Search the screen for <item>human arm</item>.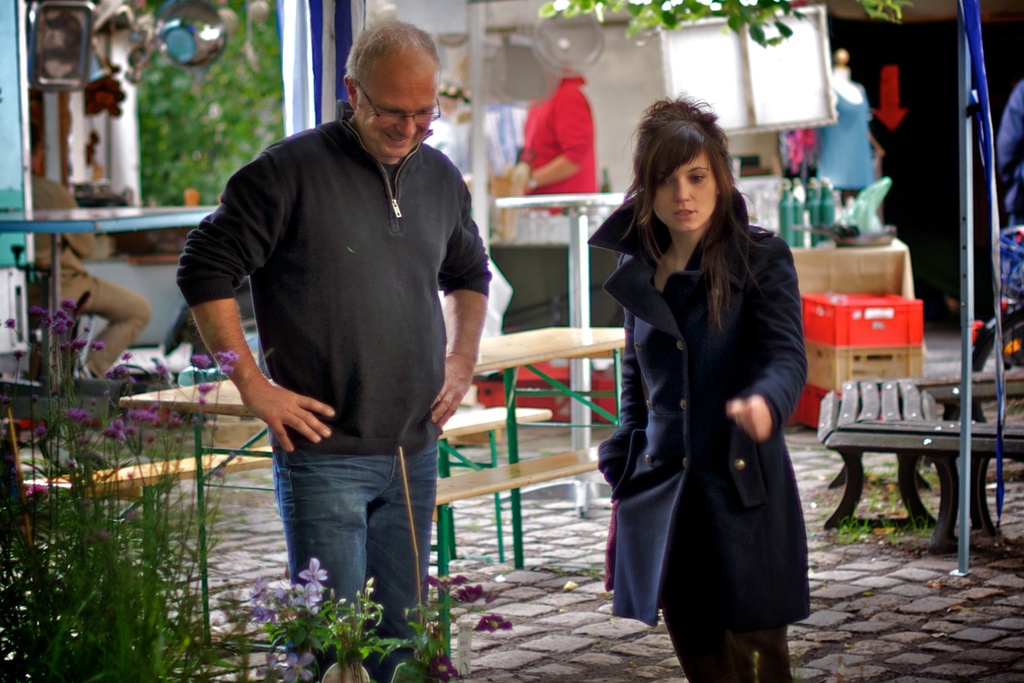
Found at crop(51, 176, 105, 259).
